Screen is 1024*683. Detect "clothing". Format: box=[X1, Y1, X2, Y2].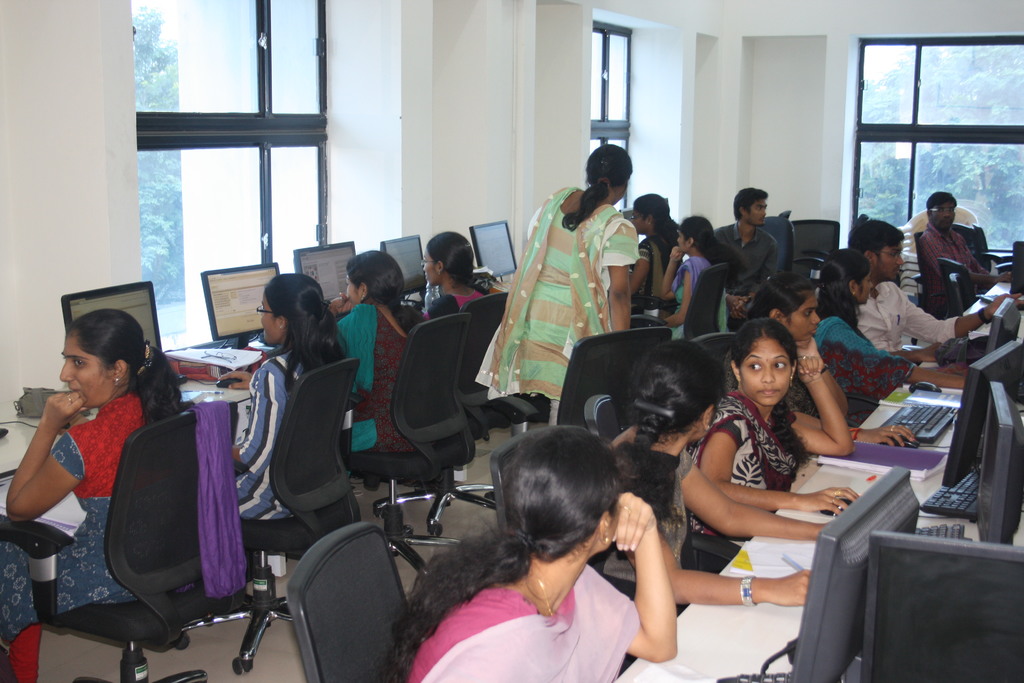
box=[595, 436, 694, 602].
